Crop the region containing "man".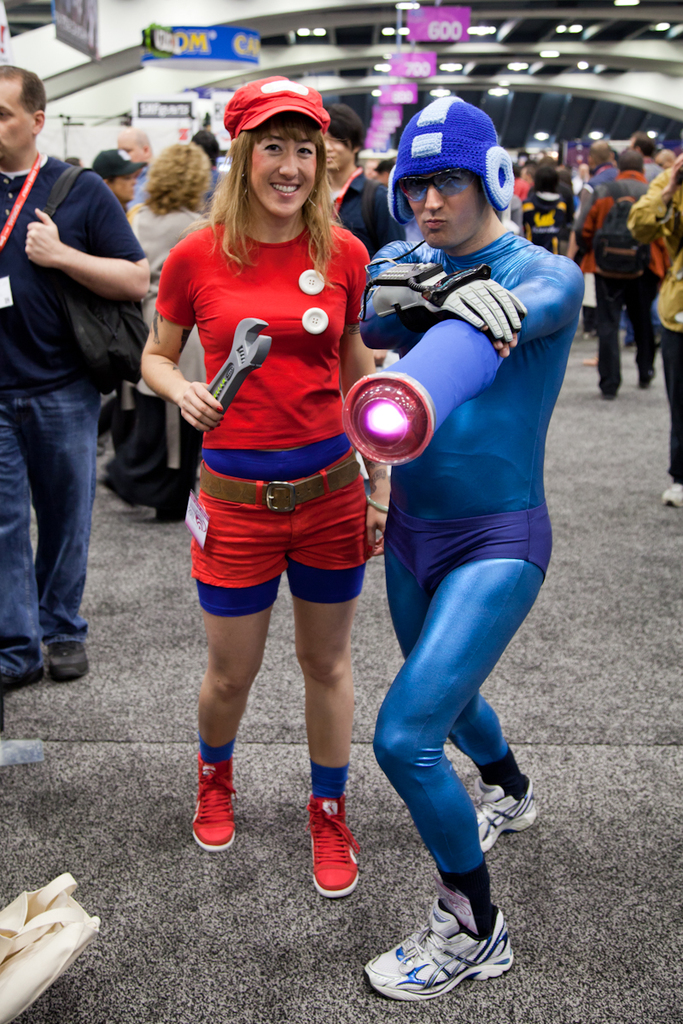
Crop region: <box>577,145,653,398</box>.
